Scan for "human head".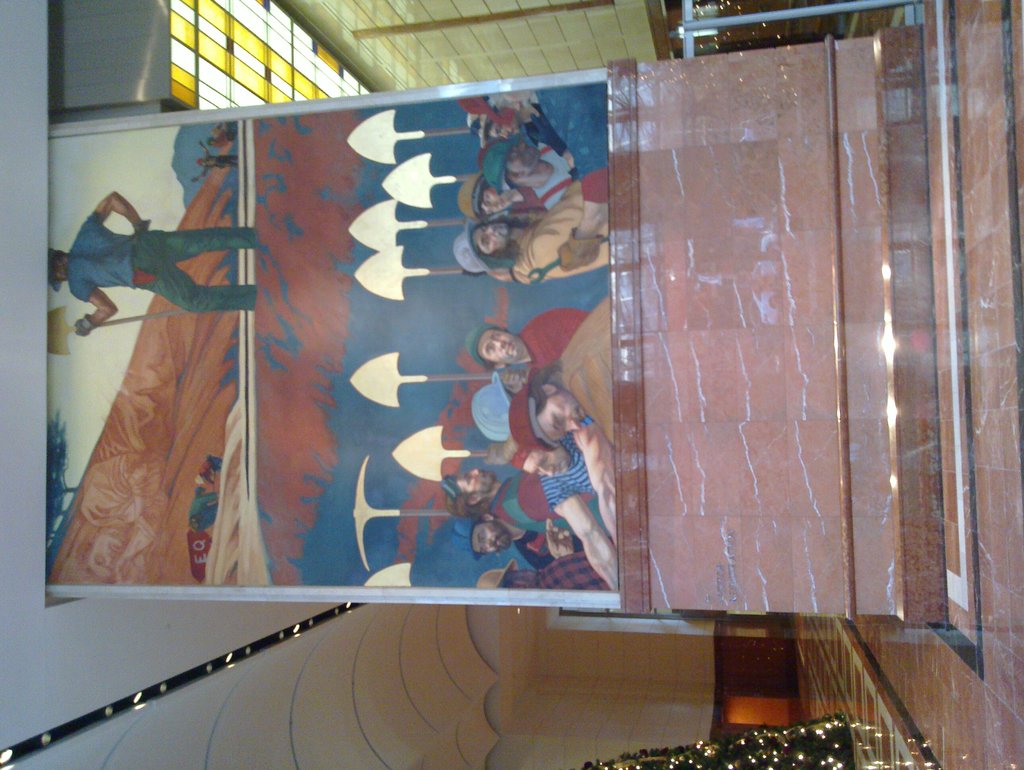
Scan result: 451, 225, 515, 276.
